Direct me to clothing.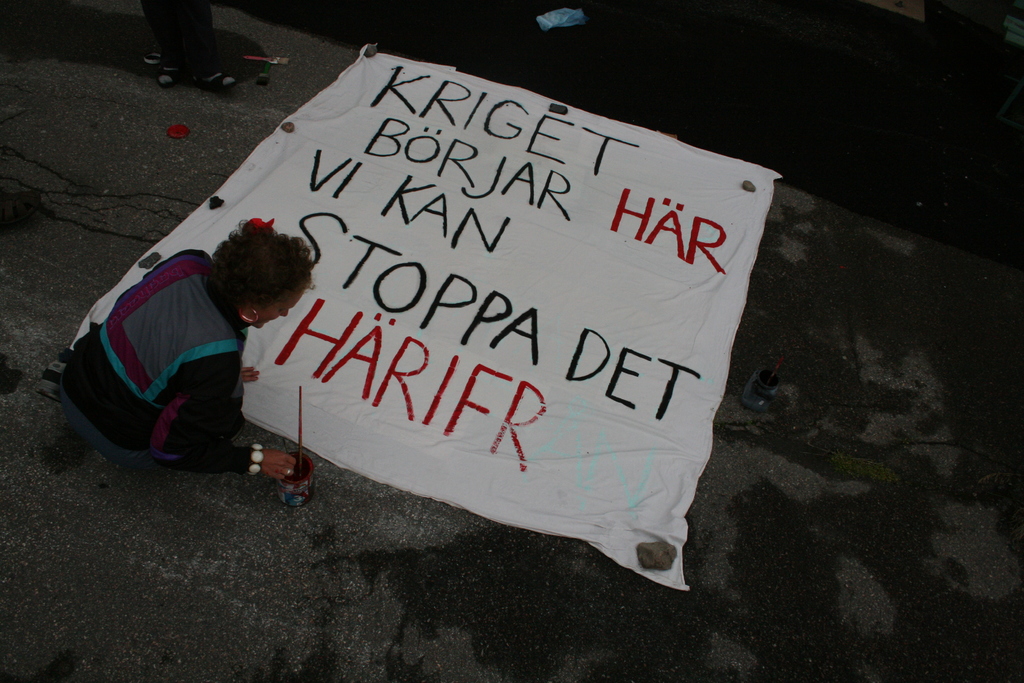
Direction: bbox=(71, 233, 282, 468).
